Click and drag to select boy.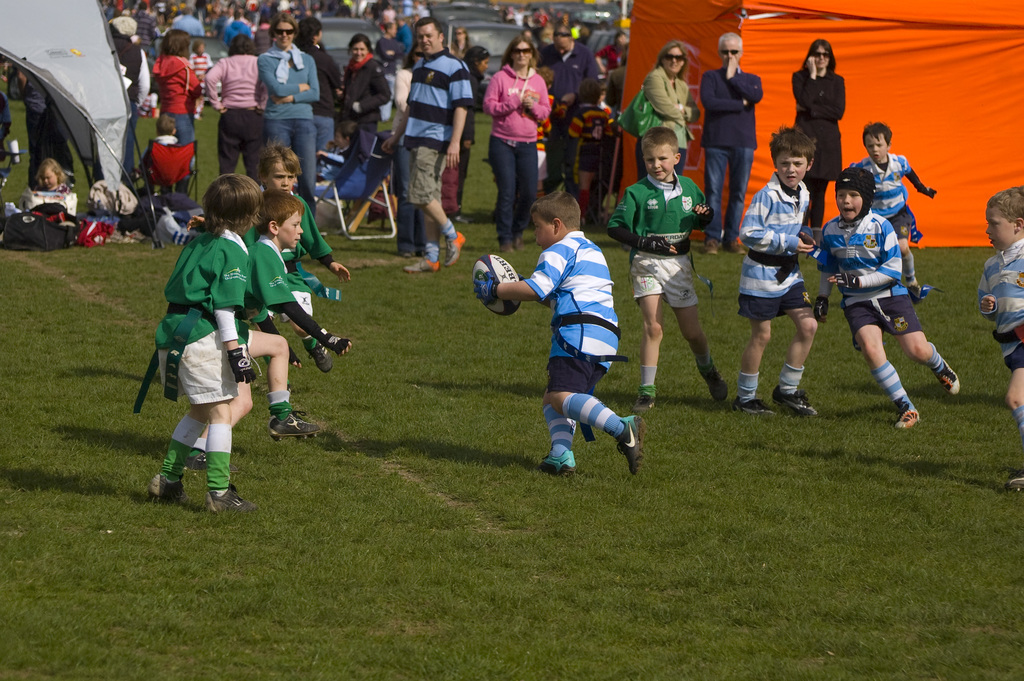
Selection: box=[975, 183, 1023, 493].
